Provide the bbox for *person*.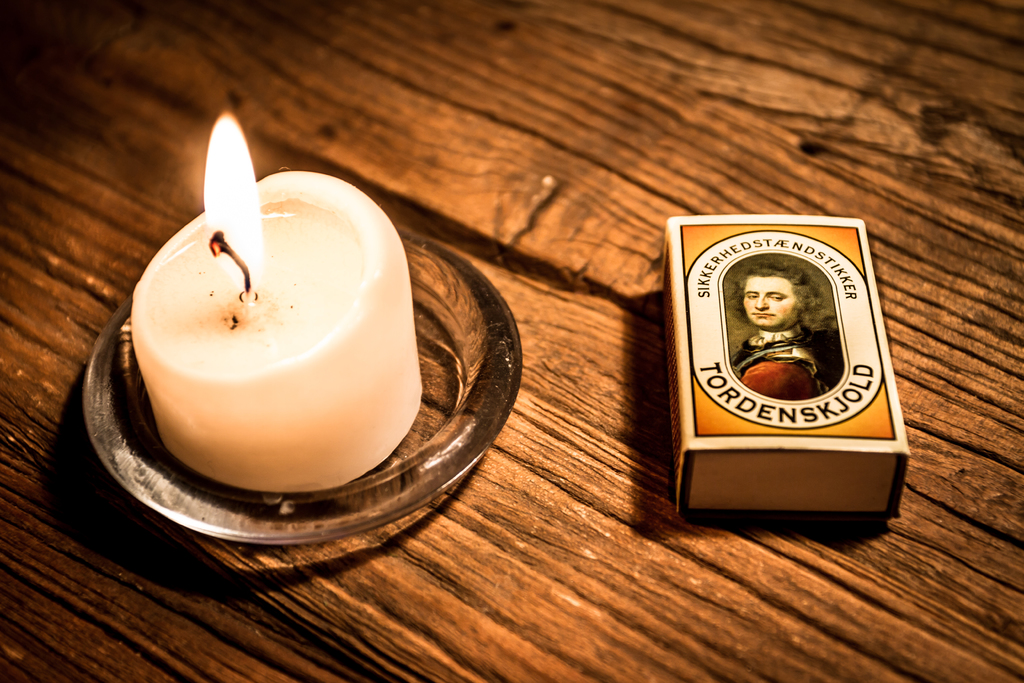
{"left": 730, "top": 261, "right": 842, "bottom": 399}.
